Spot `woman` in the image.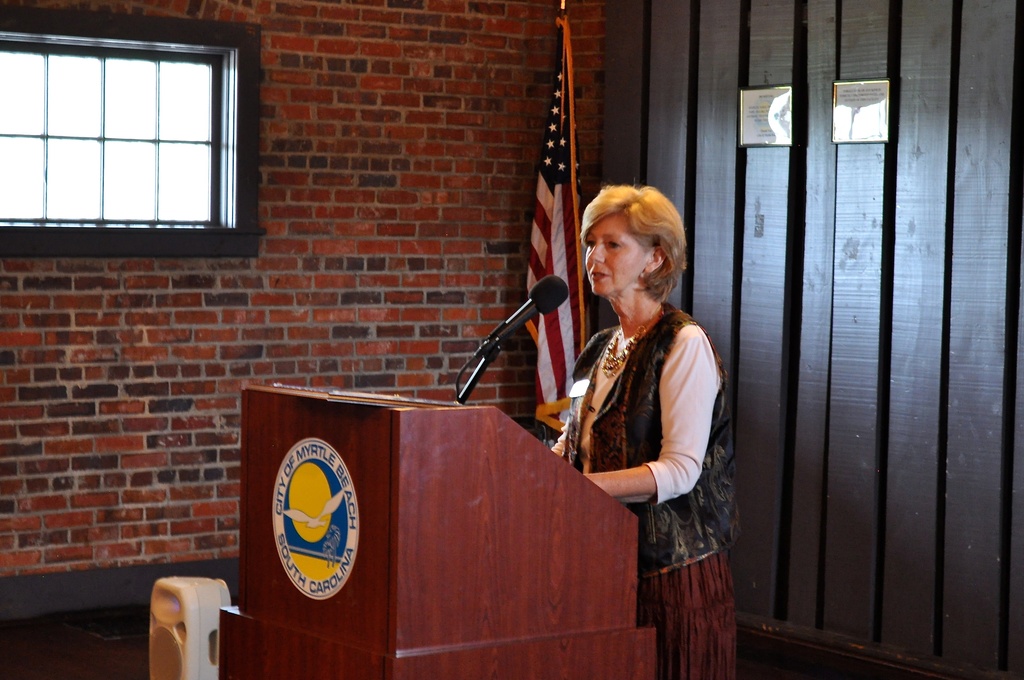
`woman` found at (547, 156, 719, 676).
